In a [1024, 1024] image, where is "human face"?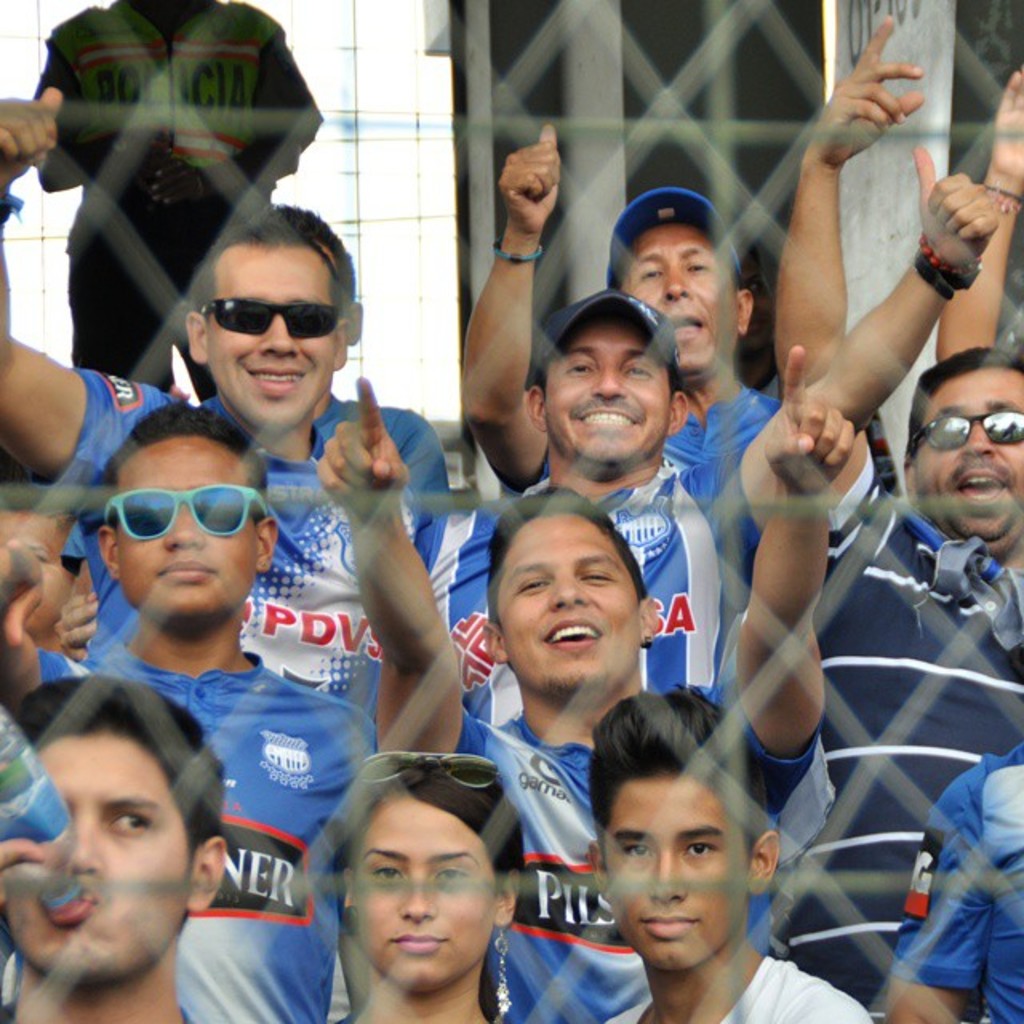
l=918, t=365, r=1022, b=554.
